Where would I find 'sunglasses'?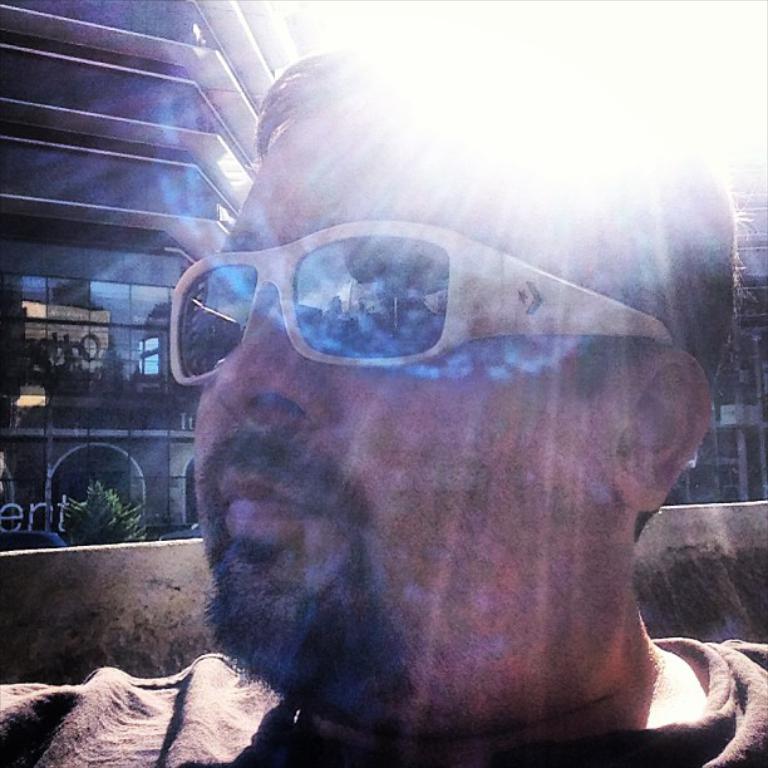
At [169, 218, 673, 388].
